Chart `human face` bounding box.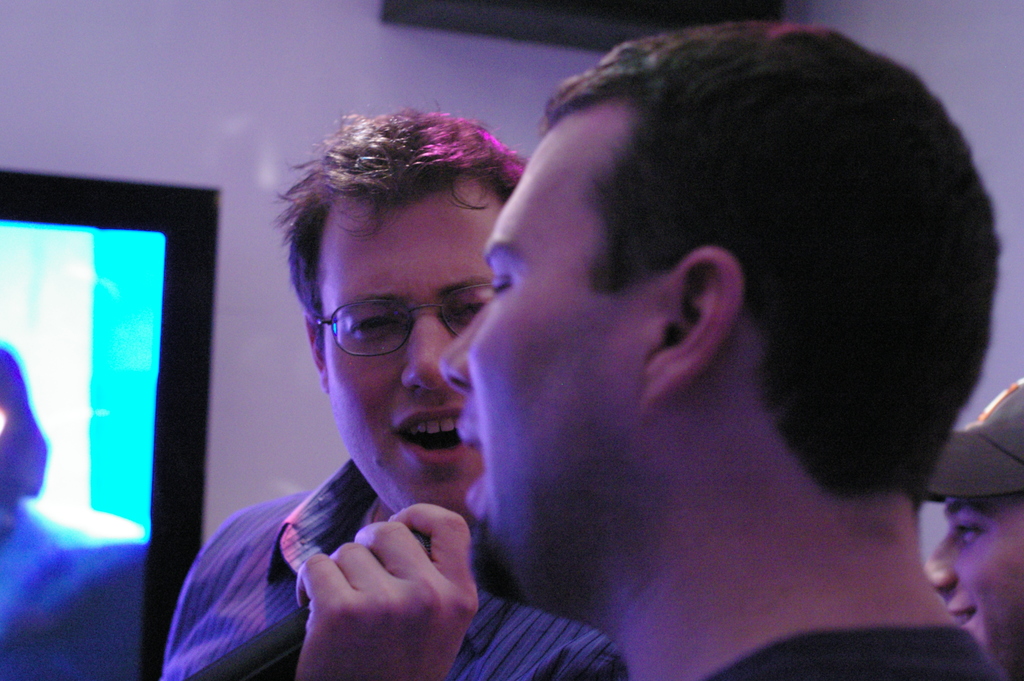
Charted: bbox=(922, 493, 1023, 680).
